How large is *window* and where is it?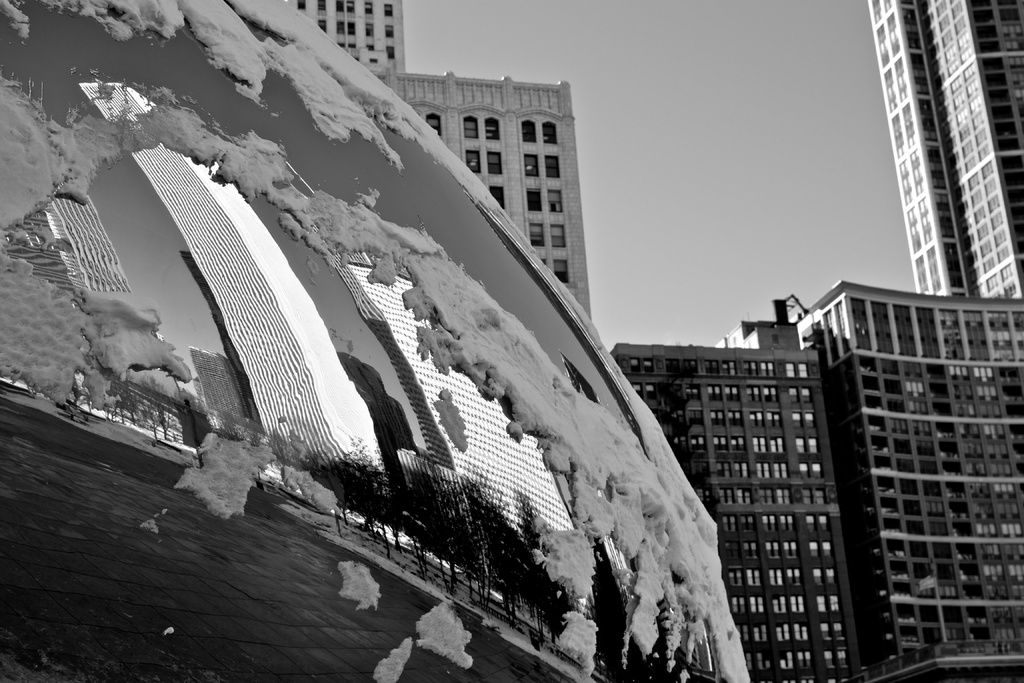
Bounding box: rect(465, 108, 477, 133).
